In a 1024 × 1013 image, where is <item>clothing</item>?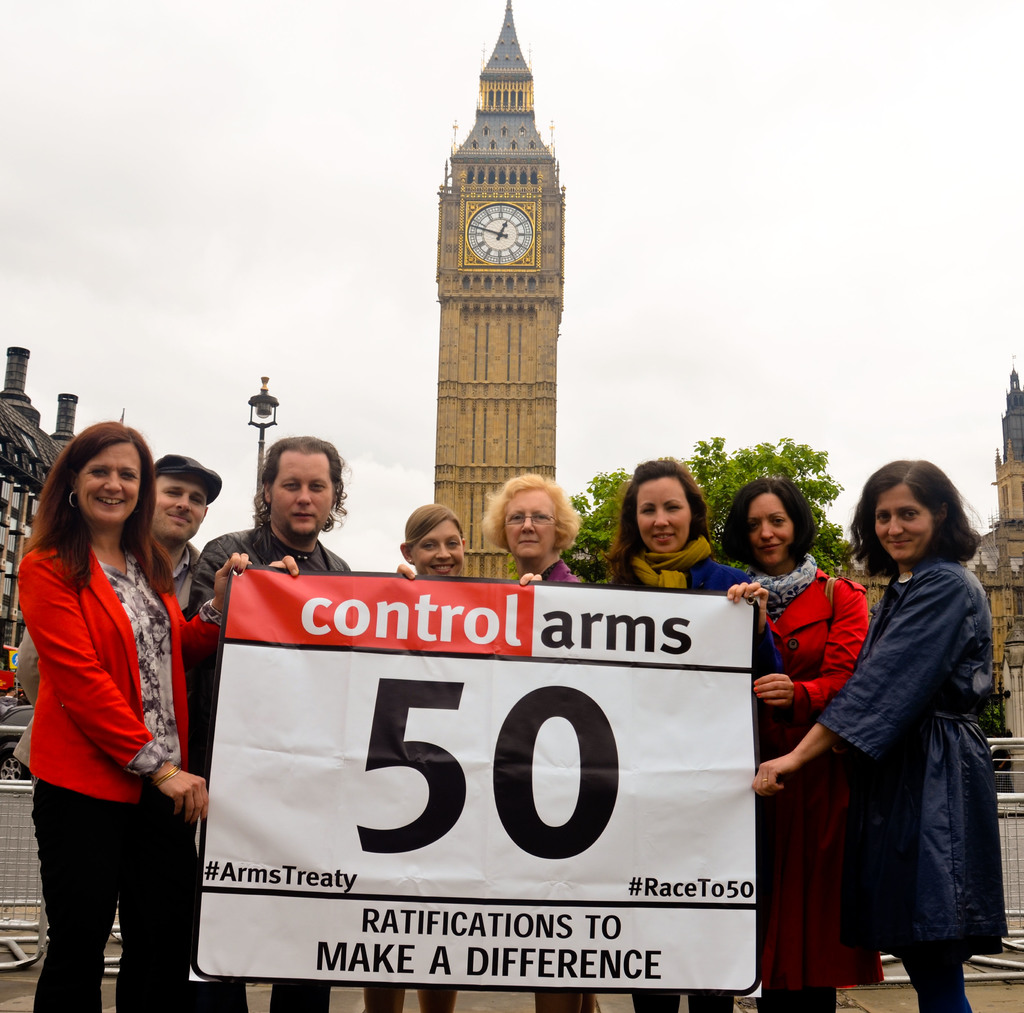
14,515,209,952.
